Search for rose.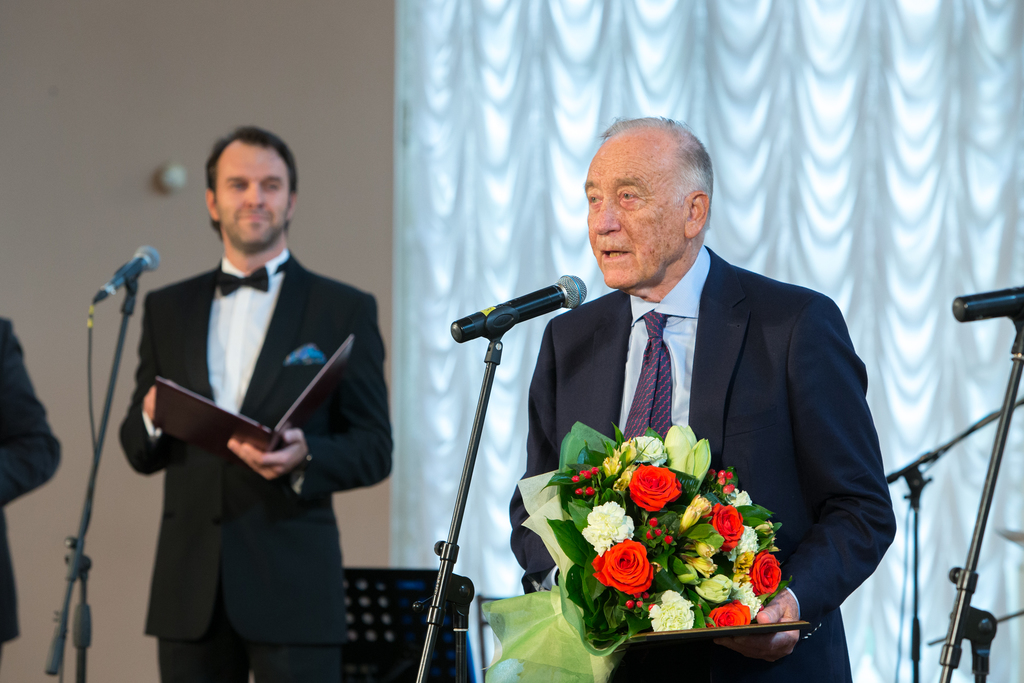
Found at box(751, 550, 781, 595).
